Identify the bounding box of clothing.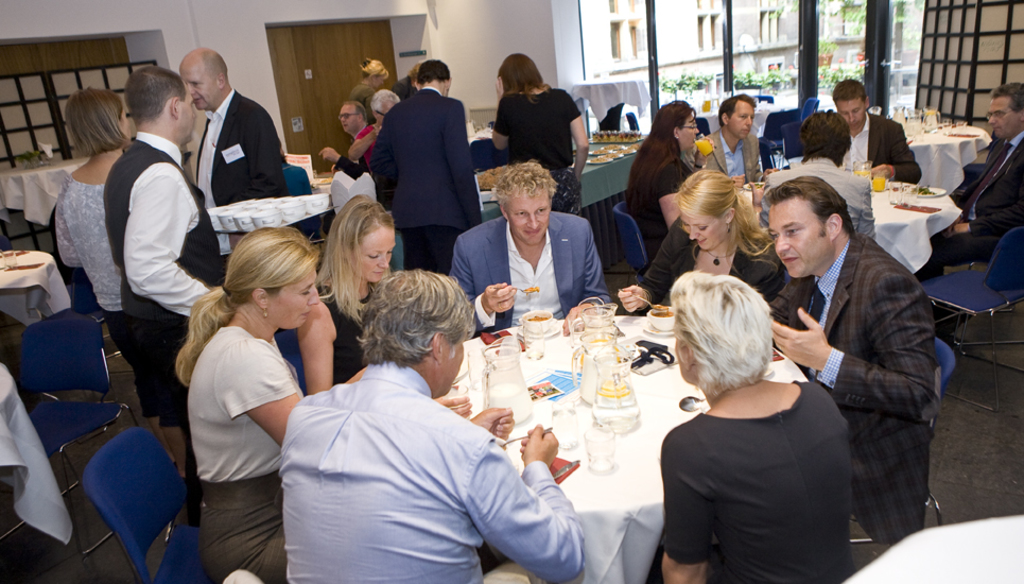
region(843, 93, 926, 187).
